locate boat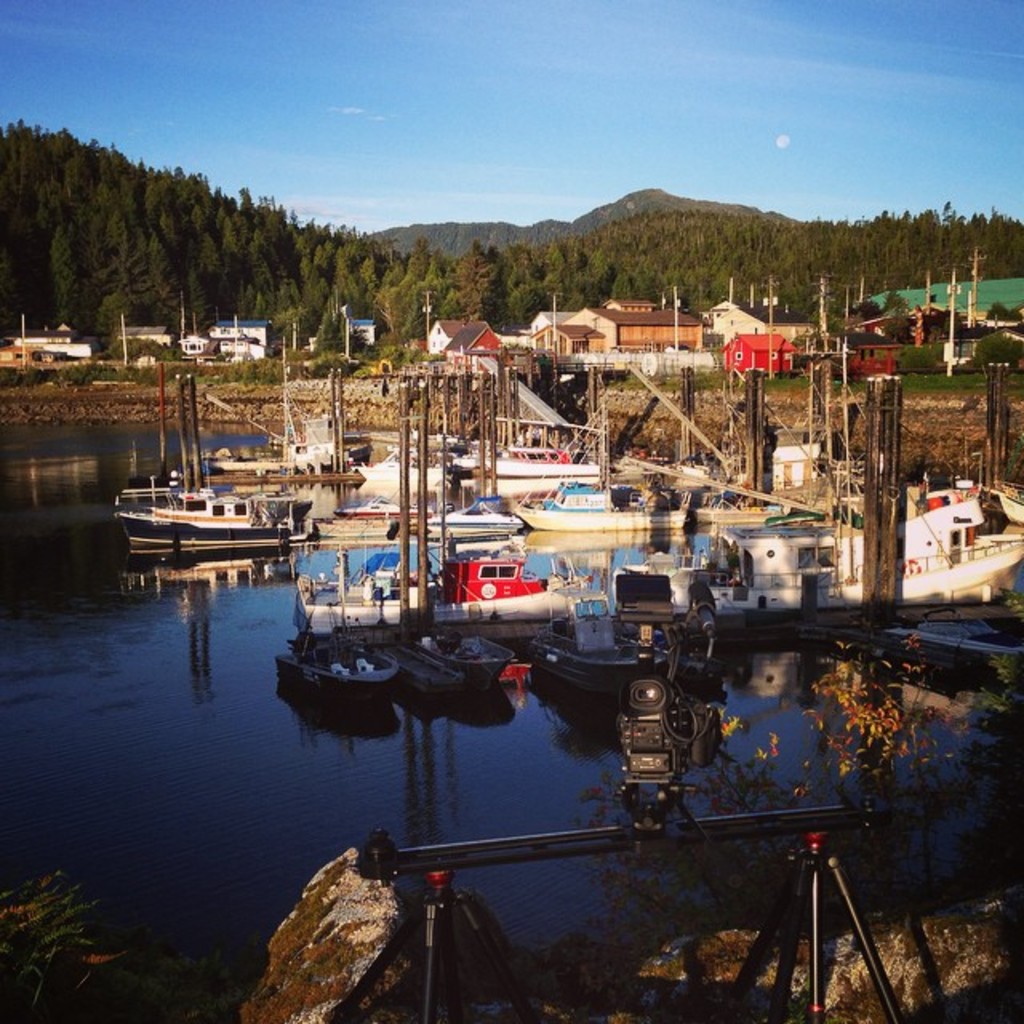
locate(502, 440, 670, 526)
